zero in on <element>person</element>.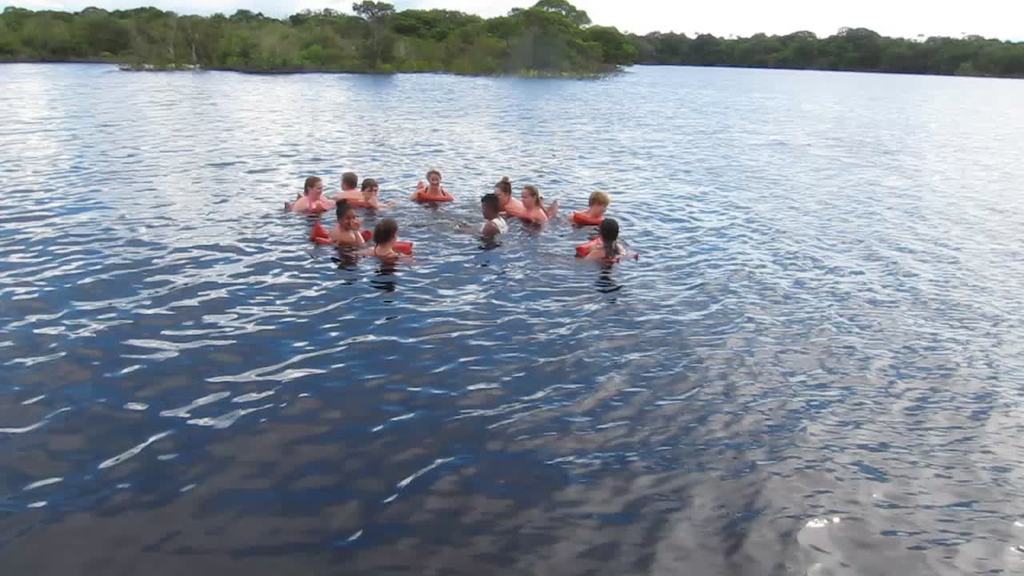
Zeroed in: rect(491, 178, 526, 211).
